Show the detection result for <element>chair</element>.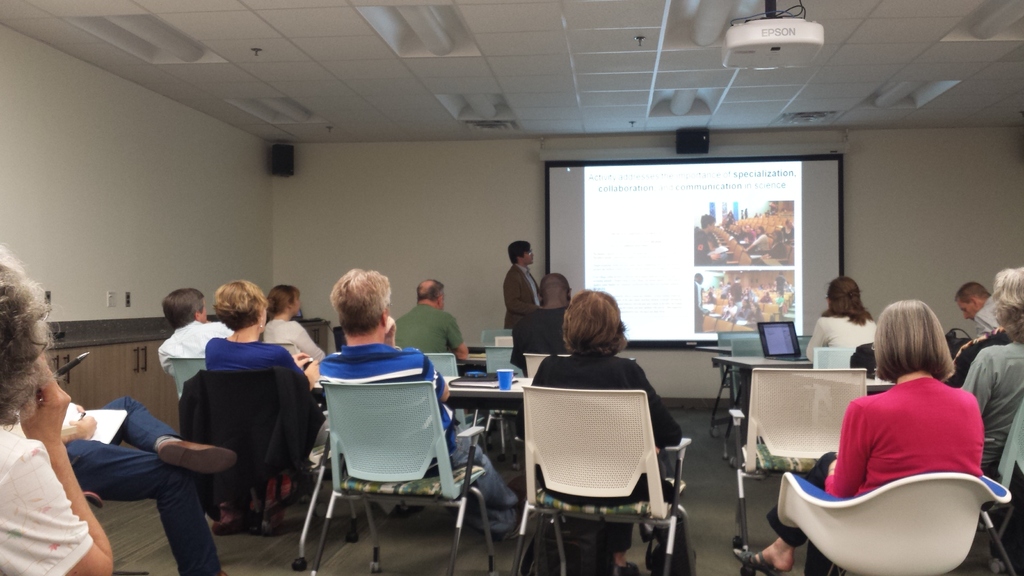
bbox=[732, 366, 866, 575].
